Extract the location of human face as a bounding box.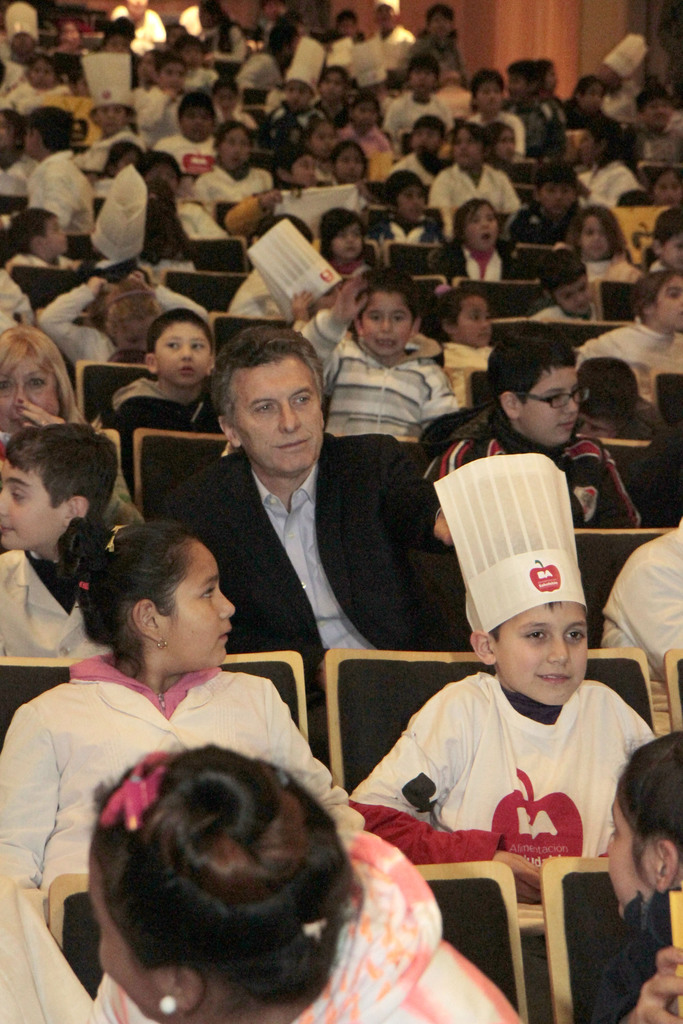
[113, 314, 155, 348].
